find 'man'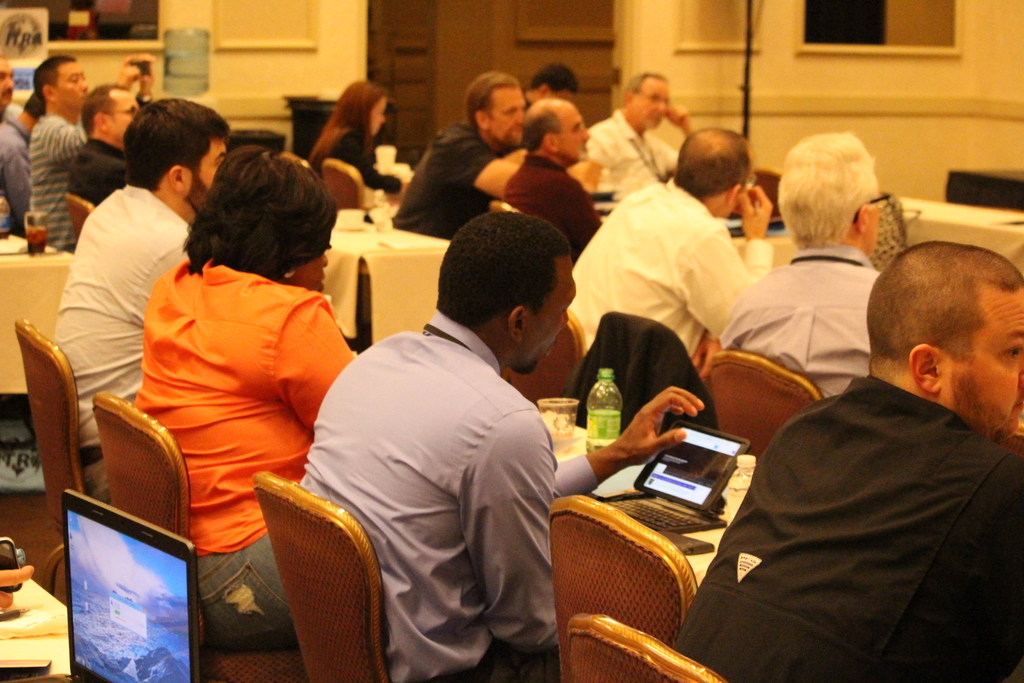
box(13, 52, 95, 249)
